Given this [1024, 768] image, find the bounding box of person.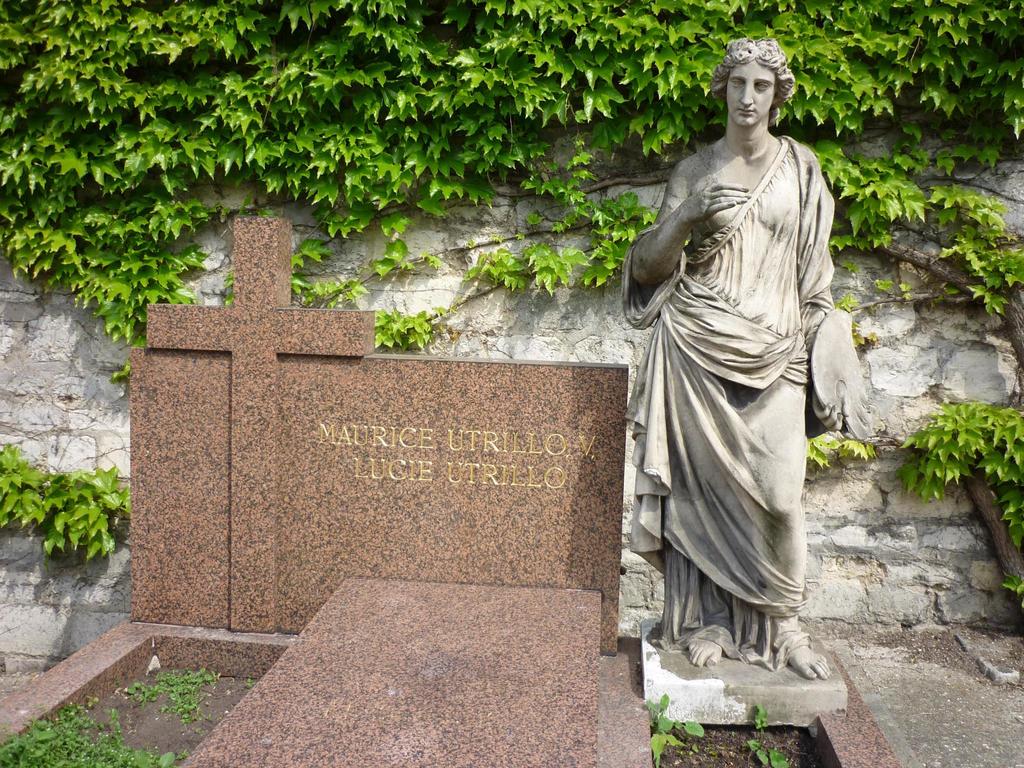
621,31,876,684.
